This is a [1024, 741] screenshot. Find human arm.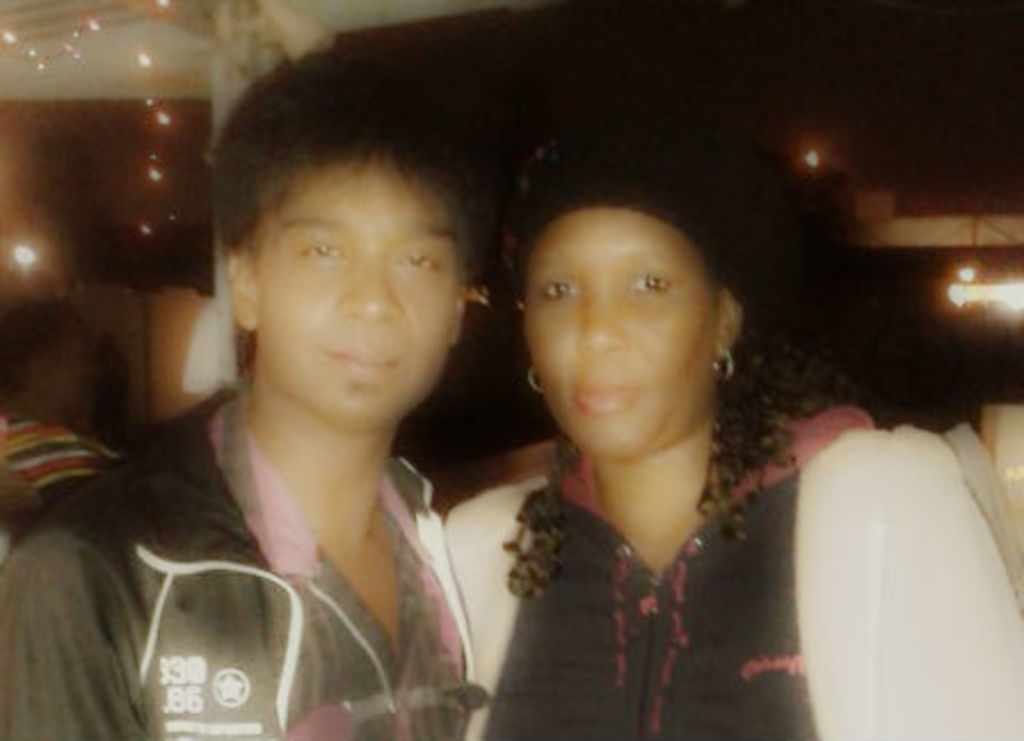
Bounding box: box(0, 526, 139, 734).
